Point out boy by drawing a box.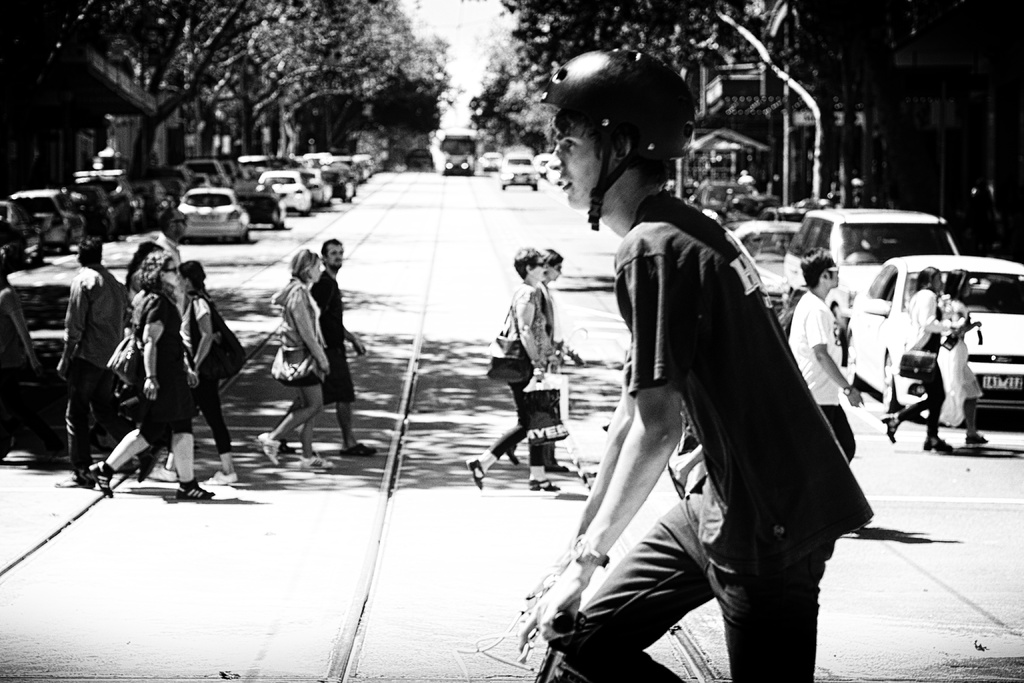
(516, 51, 877, 682).
